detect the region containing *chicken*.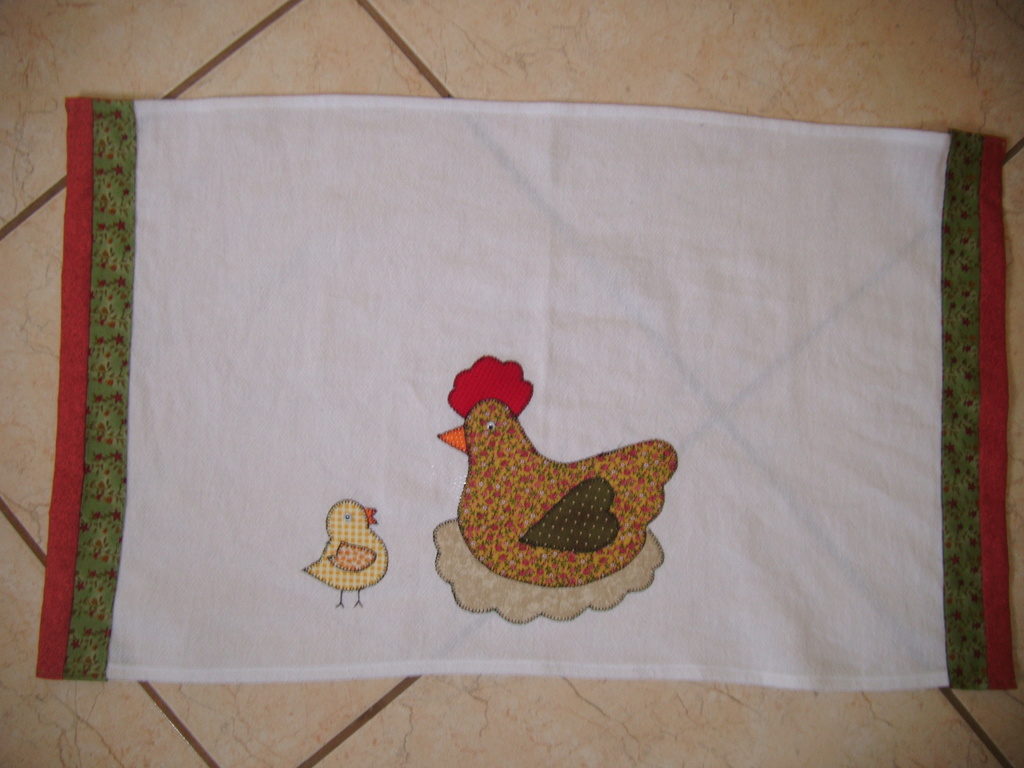
[left=428, top=351, right=690, bottom=610].
